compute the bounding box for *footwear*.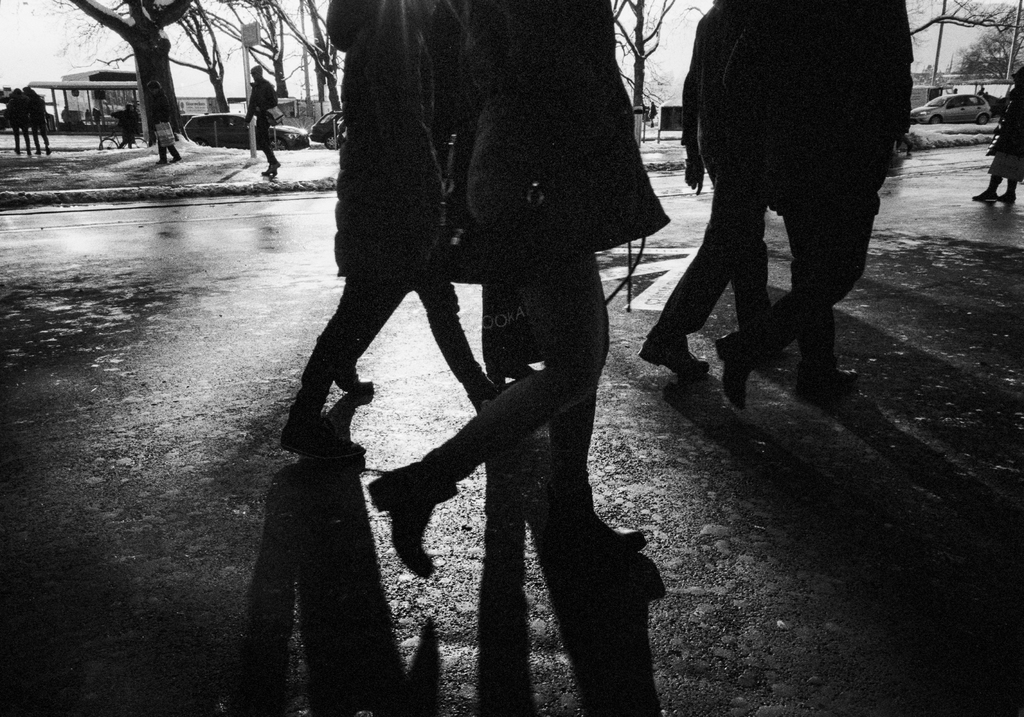
x1=27, y1=151, x2=33, y2=157.
